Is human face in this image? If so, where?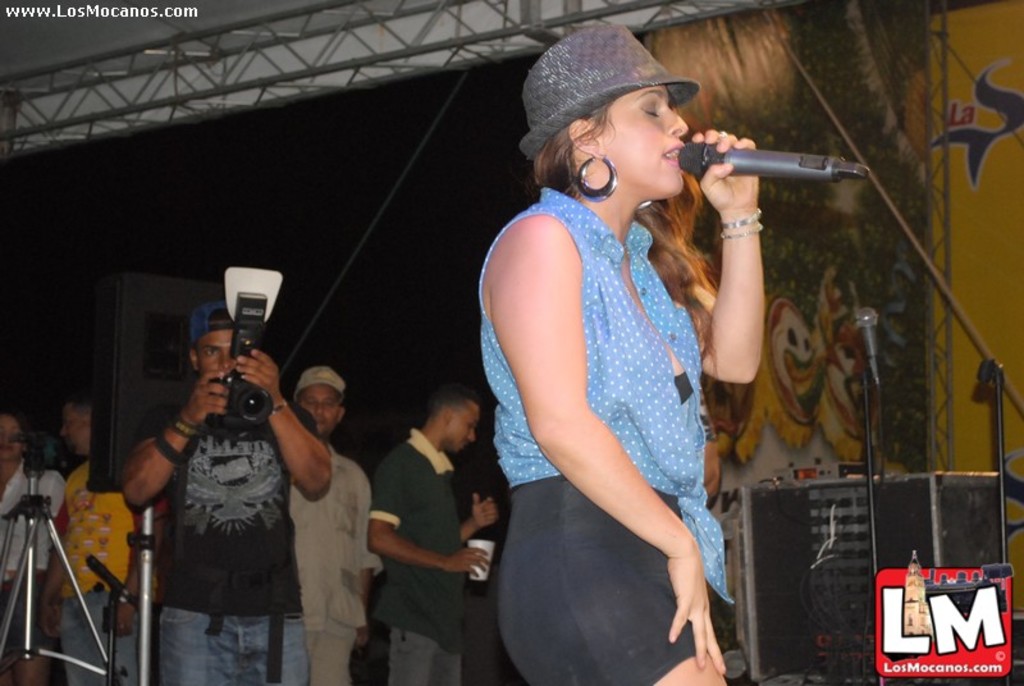
Yes, at [x1=451, y1=404, x2=474, y2=445].
